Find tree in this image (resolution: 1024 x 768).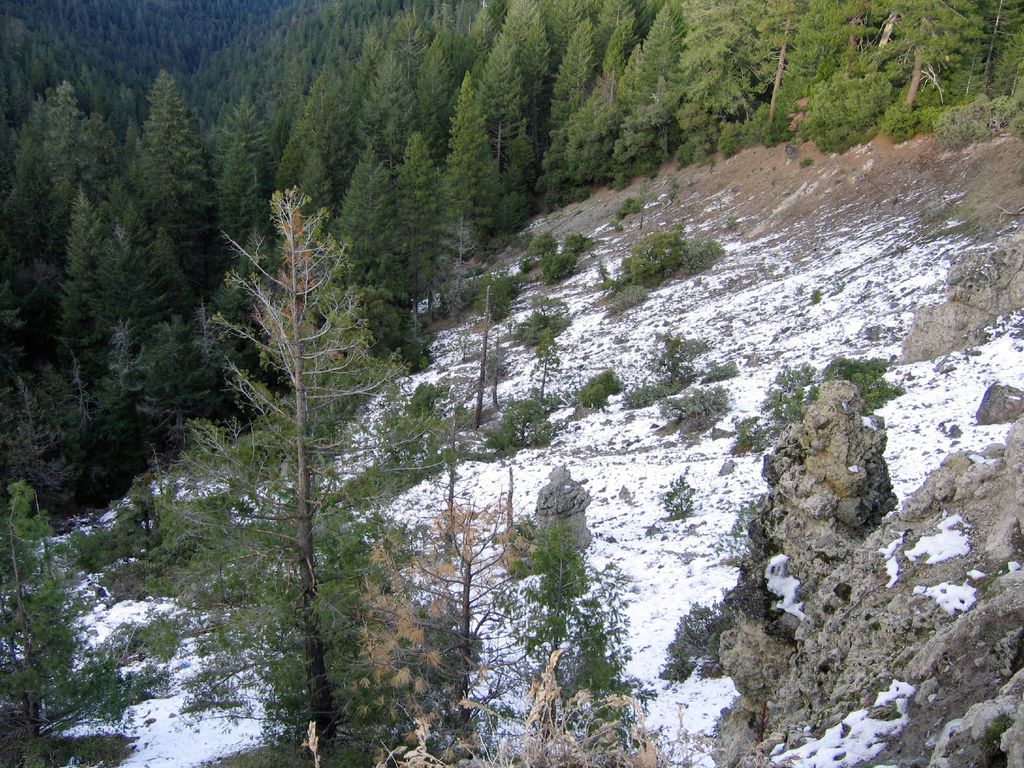
region(0, 477, 128, 767).
